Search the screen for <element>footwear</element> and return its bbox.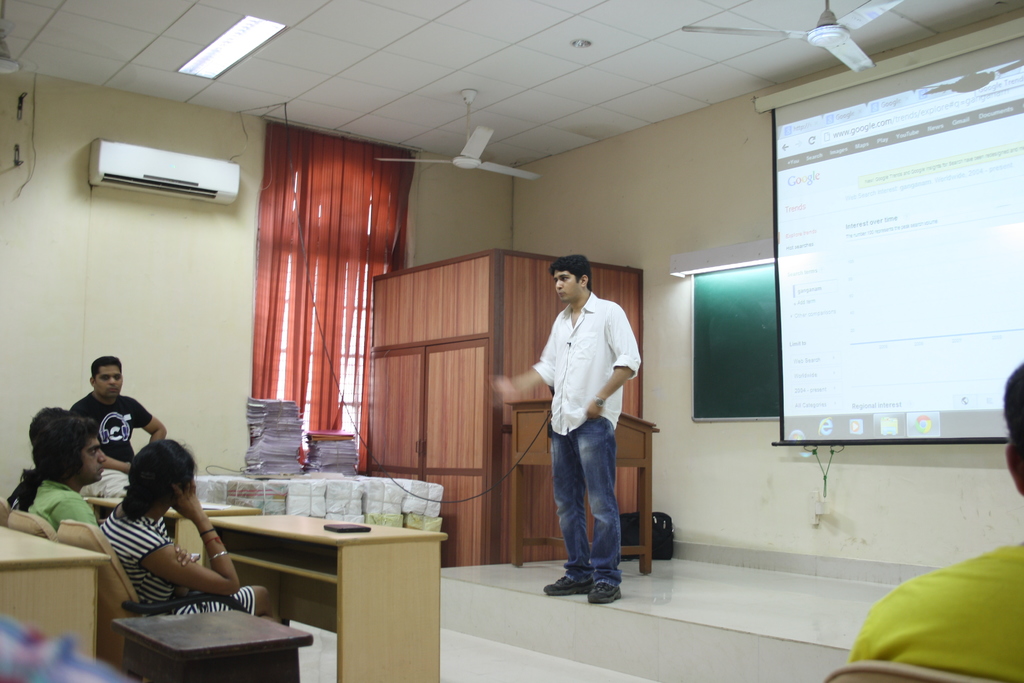
Found: bbox=(588, 577, 621, 607).
